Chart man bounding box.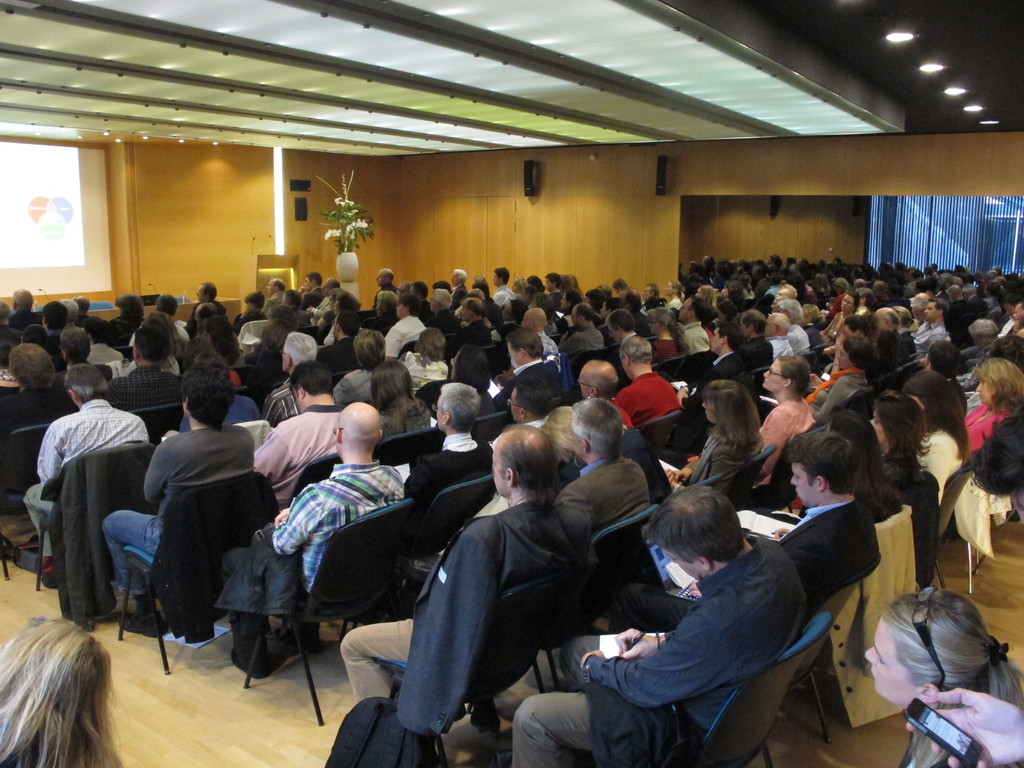
Charted: (872, 307, 907, 355).
